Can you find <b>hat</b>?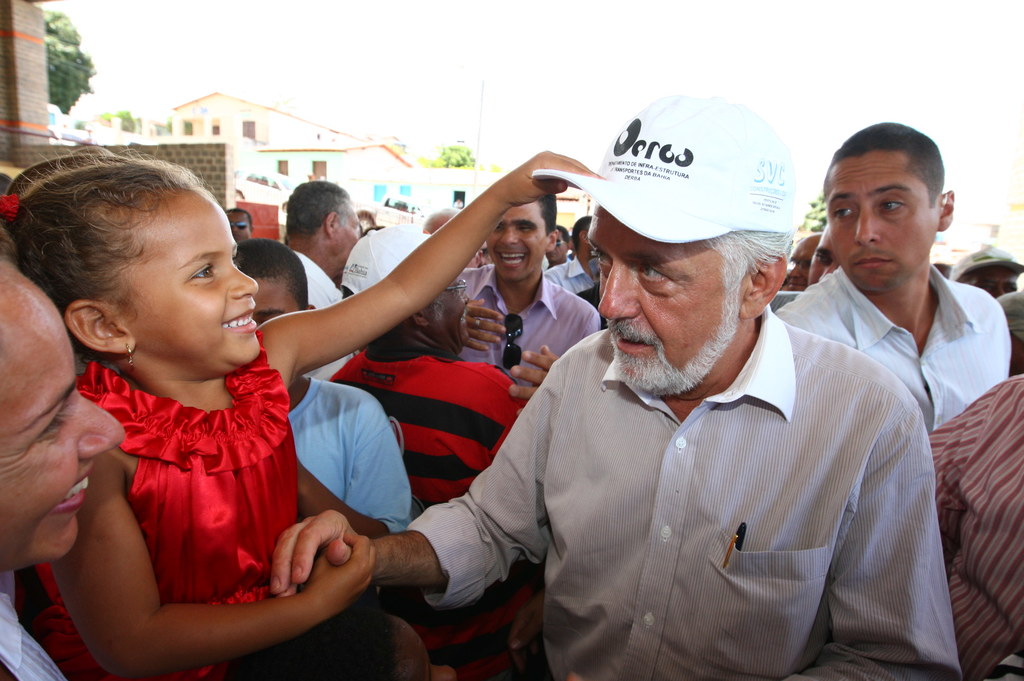
Yes, bounding box: [x1=532, y1=92, x2=793, y2=244].
